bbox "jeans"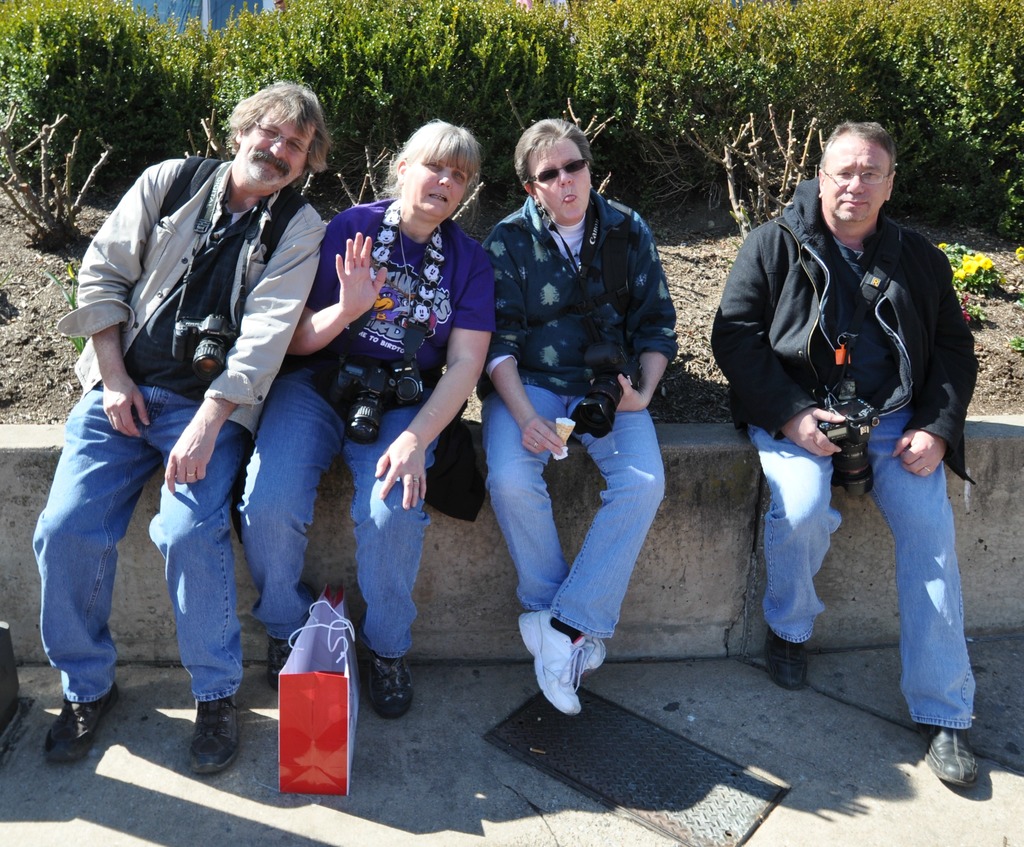
(481, 384, 664, 641)
